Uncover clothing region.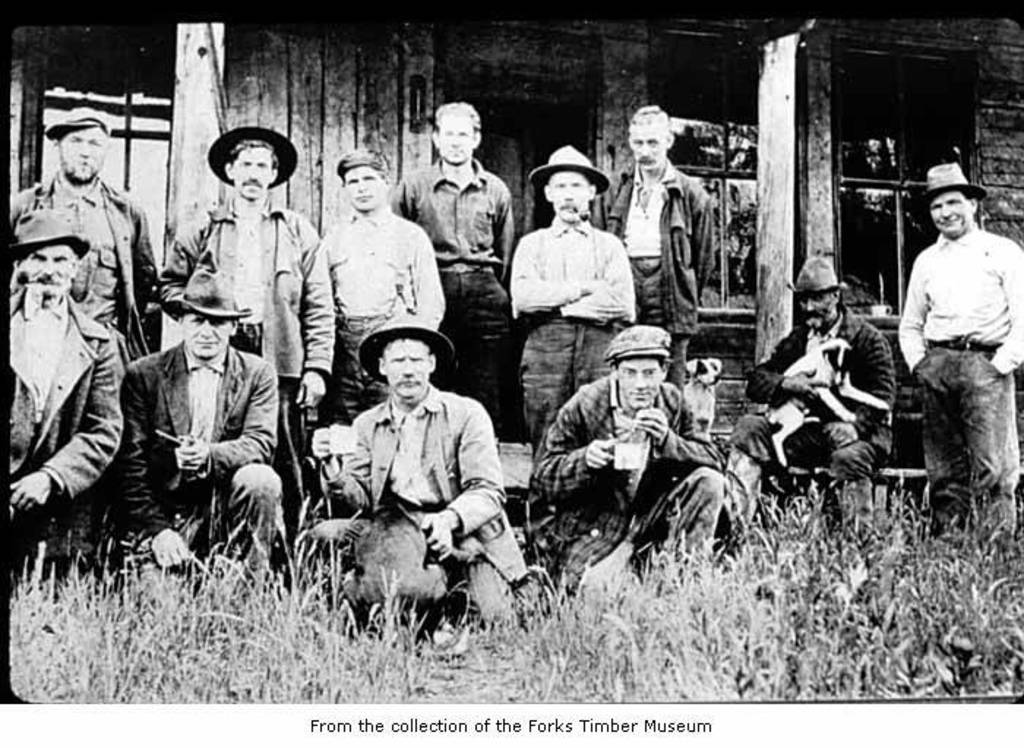
Uncovered: {"x1": 508, "y1": 215, "x2": 636, "y2": 476}.
